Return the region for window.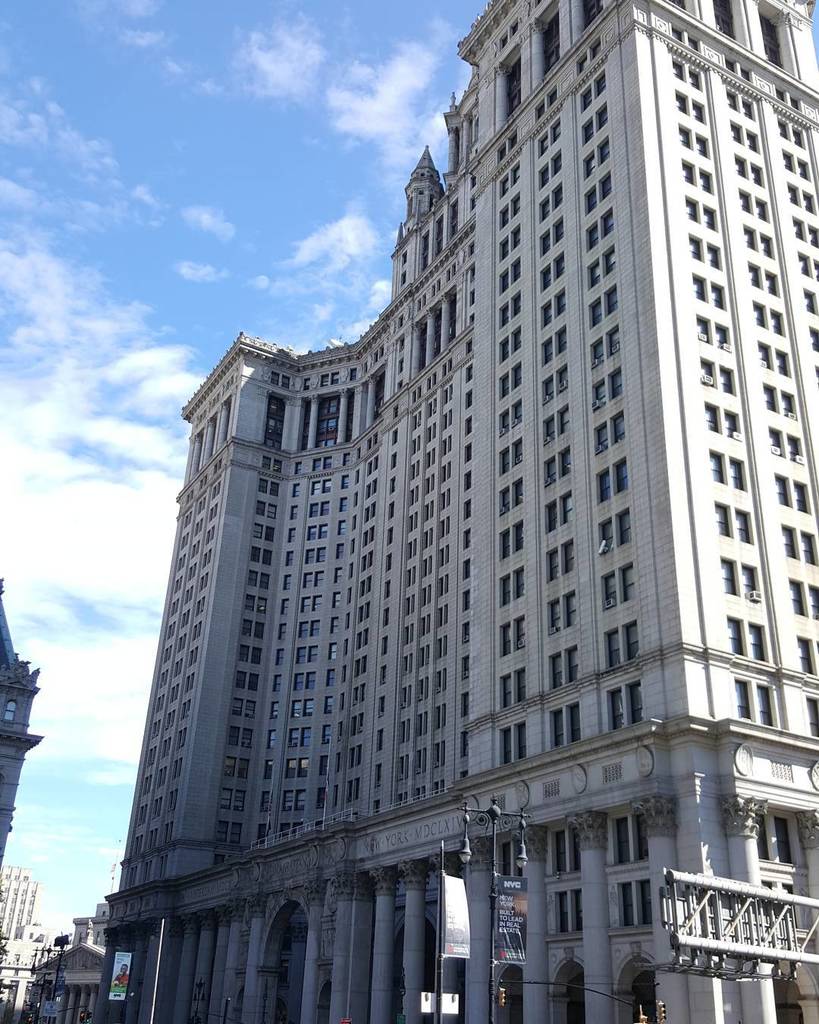
795/250/818/272.
